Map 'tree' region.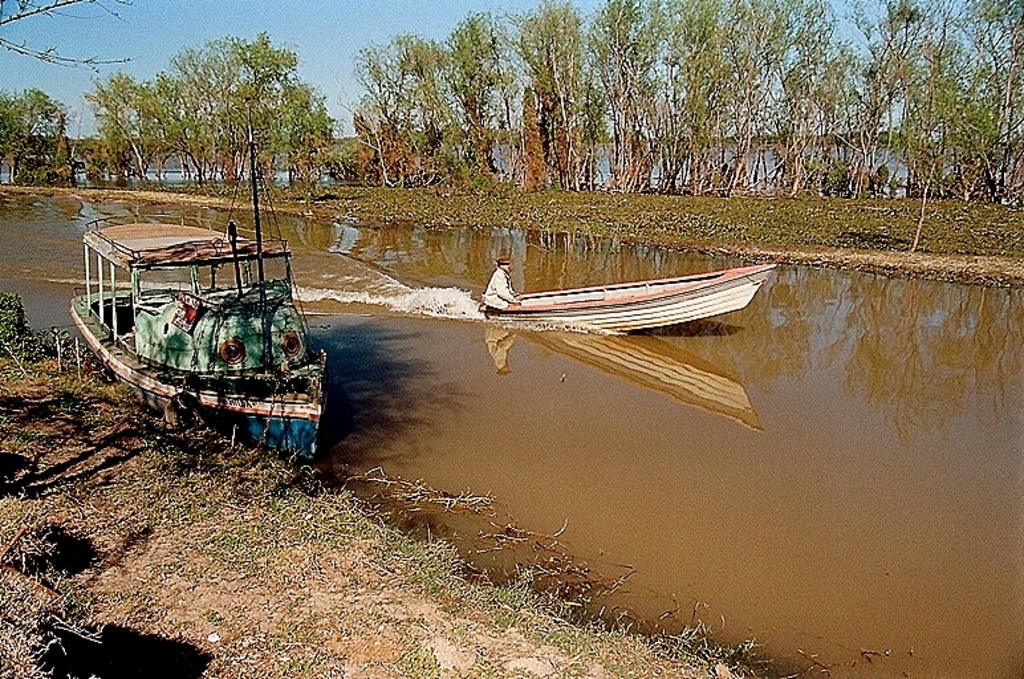
Mapped to {"left": 3, "top": 84, "right": 80, "bottom": 183}.
